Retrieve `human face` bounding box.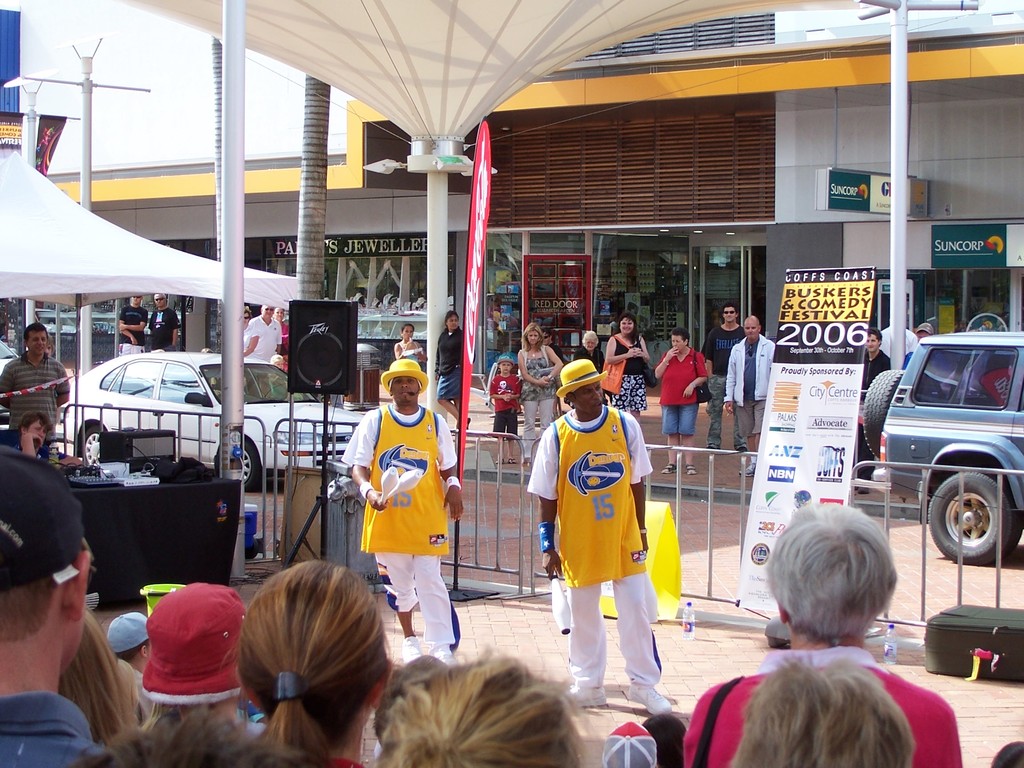
Bounding box: 568 381 602 414.
